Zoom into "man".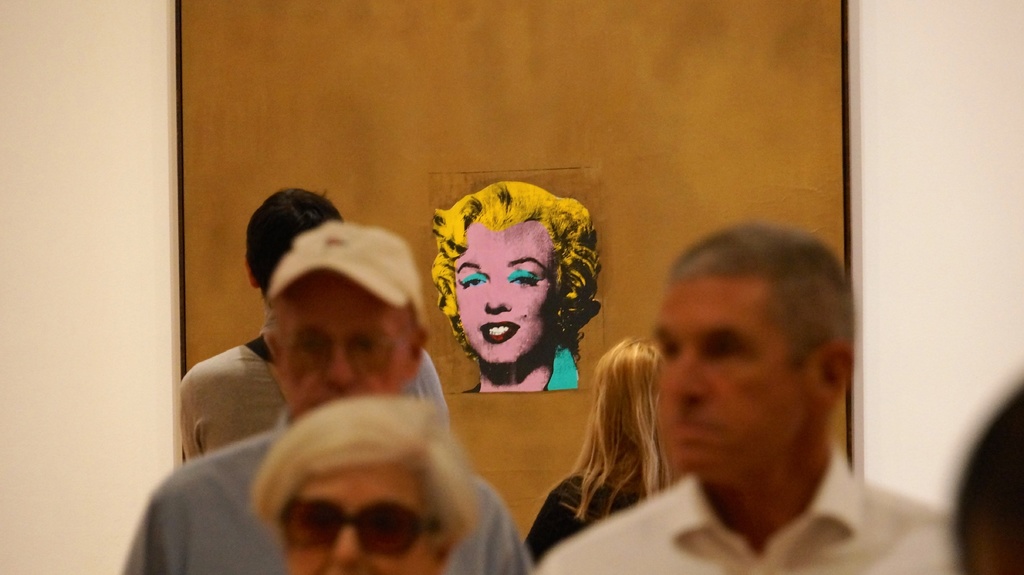
Zoom target: Rect(538, 223, 959, 574).
